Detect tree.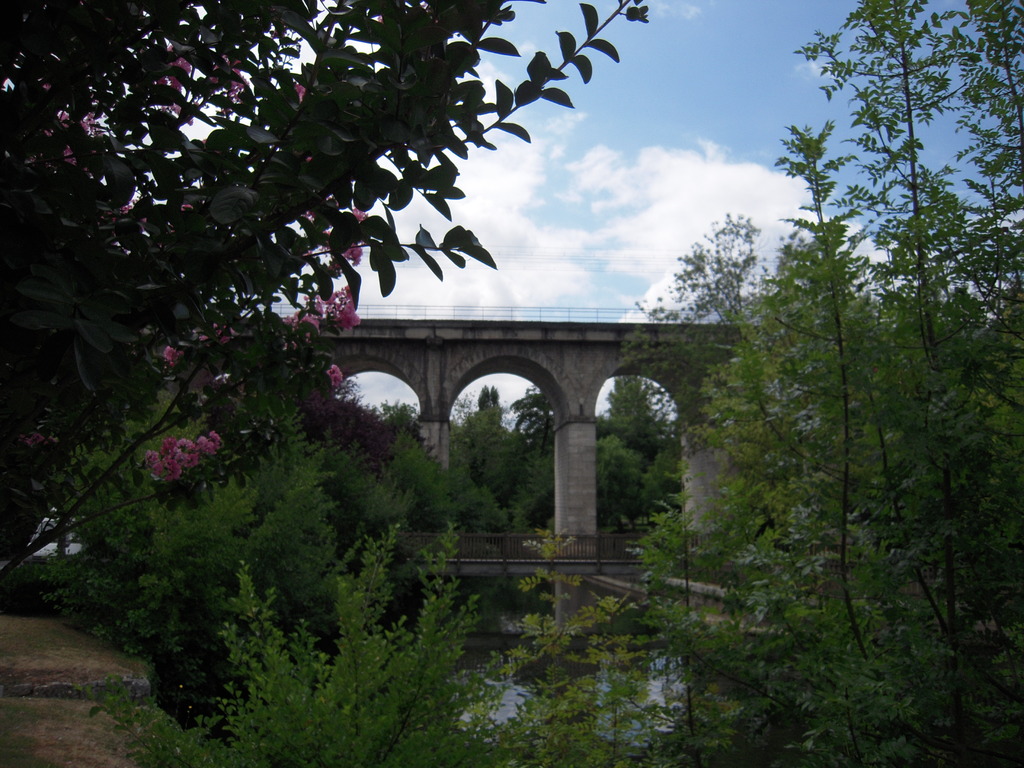
Detected at 32, 389, 232, 611.
